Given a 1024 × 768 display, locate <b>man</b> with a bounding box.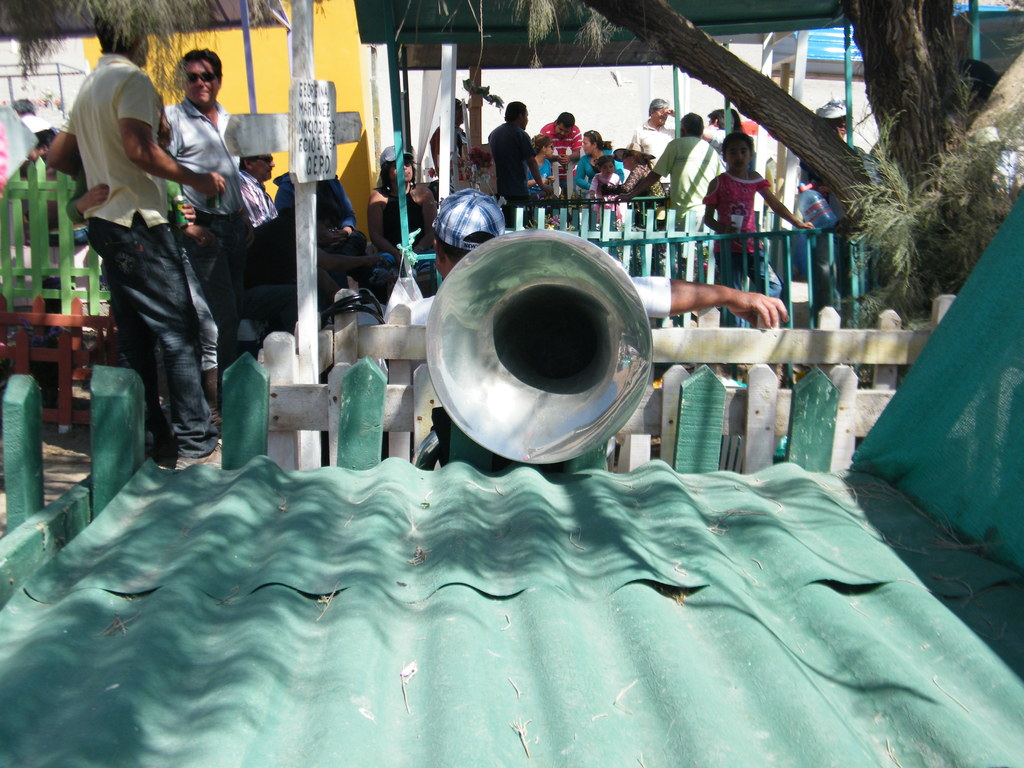
Located: crop(532, 108, 579, 156).
